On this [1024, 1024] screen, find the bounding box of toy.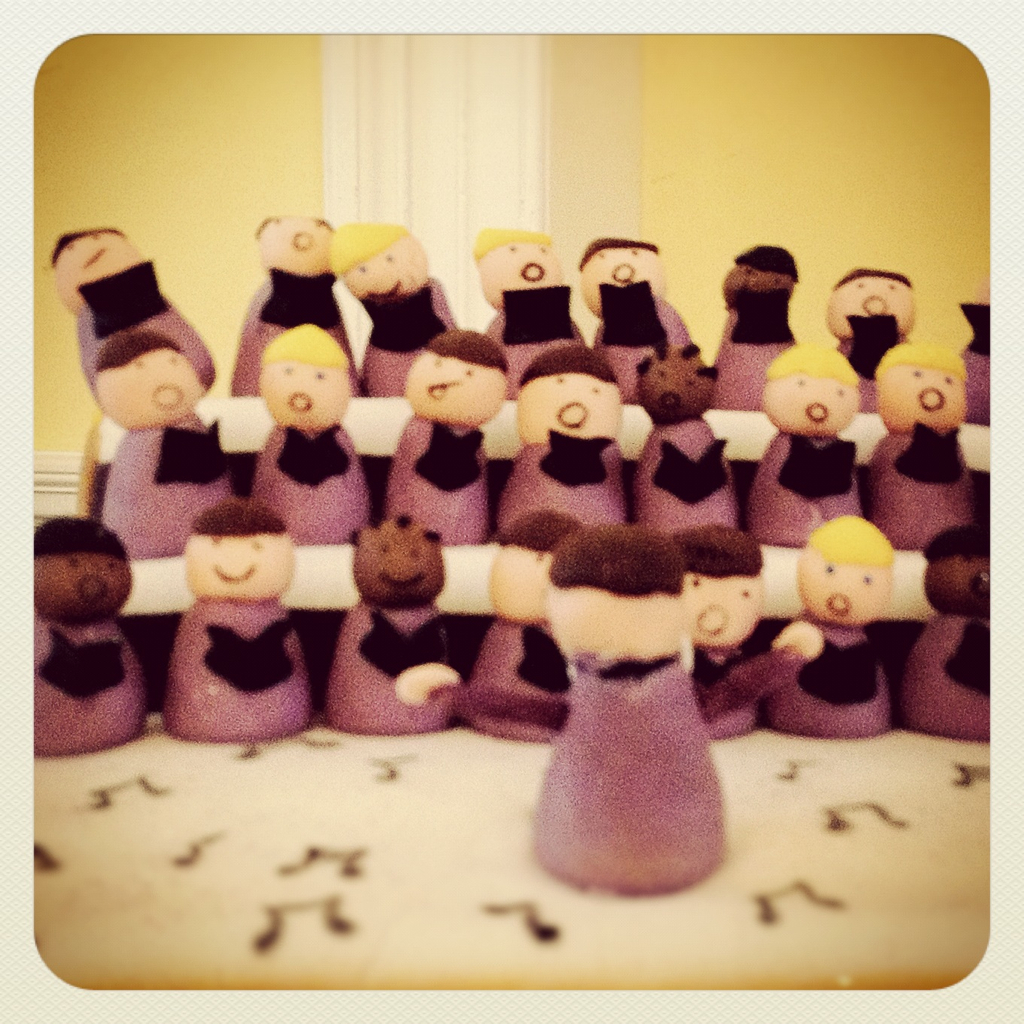
Bounding box: [465,504,586,742].
